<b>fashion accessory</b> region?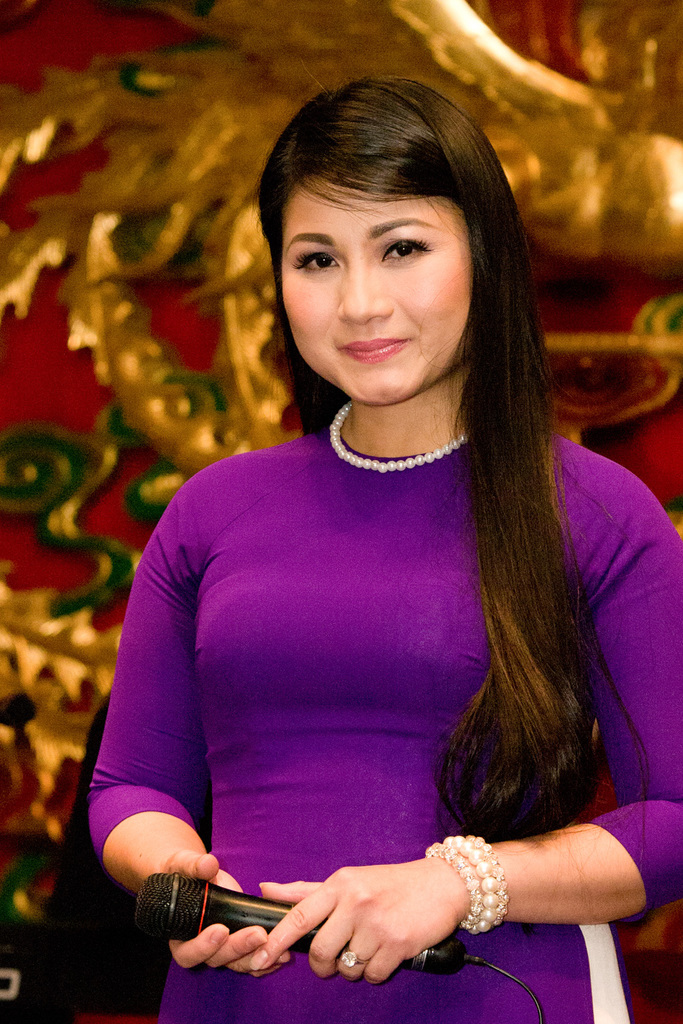
bbox=(423, 833, 512, 939)
